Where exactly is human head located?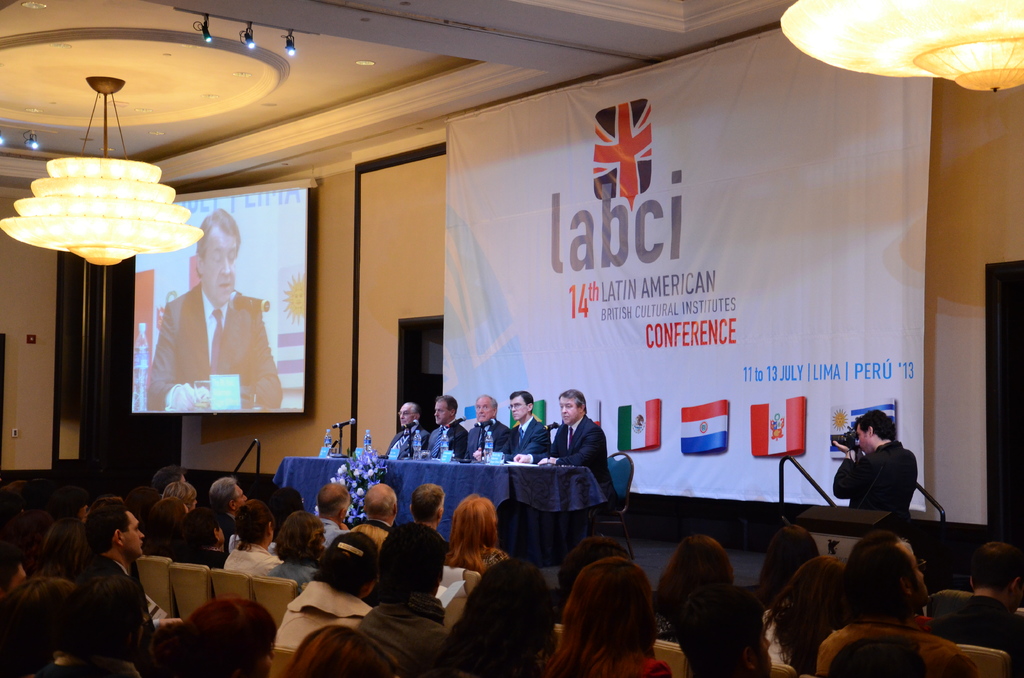
Its bounding box is x1=148 y1=464 x2=189 y2=495.
